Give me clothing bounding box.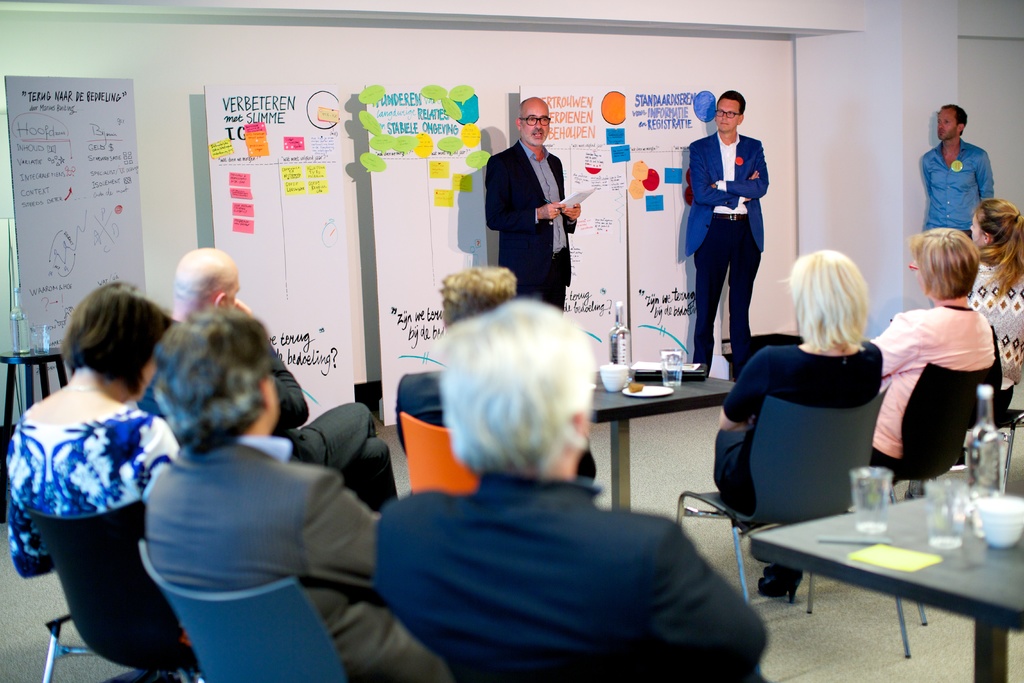
(left=960, top=252, right=1023, bottom=418).
